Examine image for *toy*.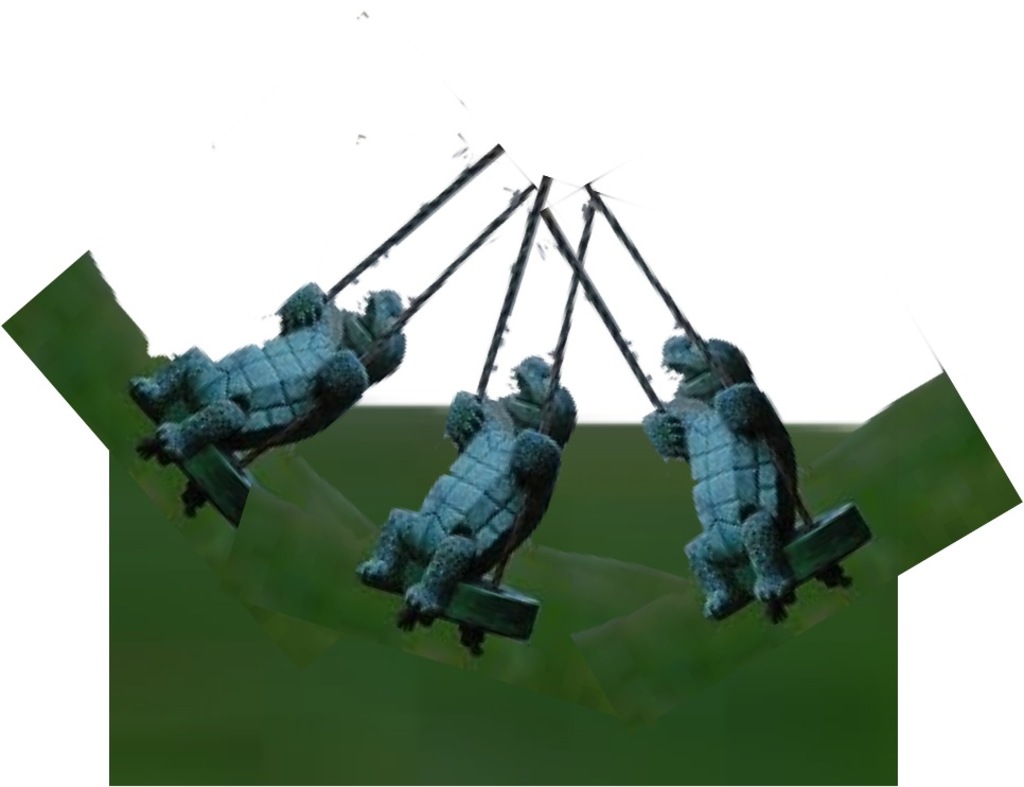
Examination result: l=642, t=343, r=805, b=618.
